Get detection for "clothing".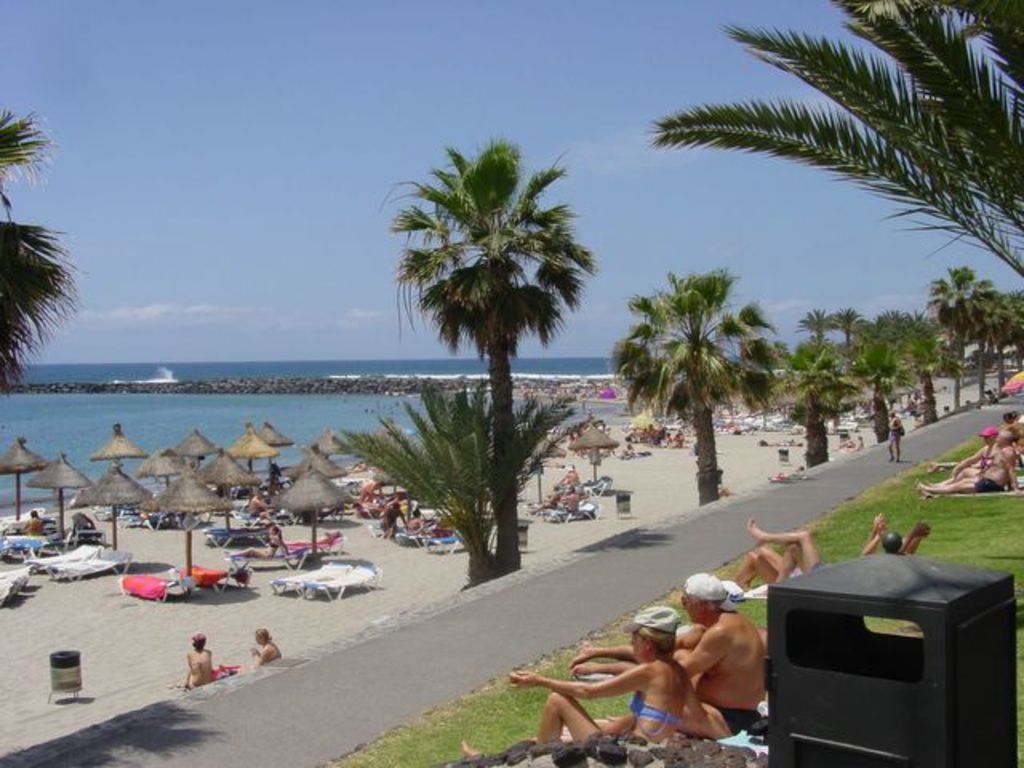
Detection: bbox(381, 507, 402, 531).
